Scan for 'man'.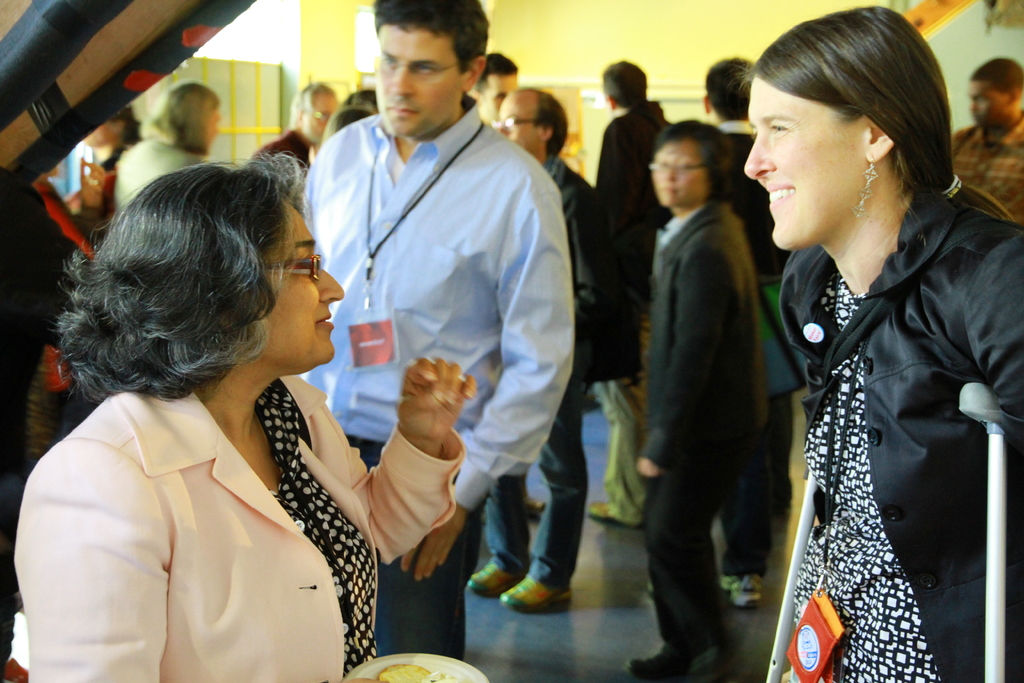
Scan result: (465, 89, 600, 613).
